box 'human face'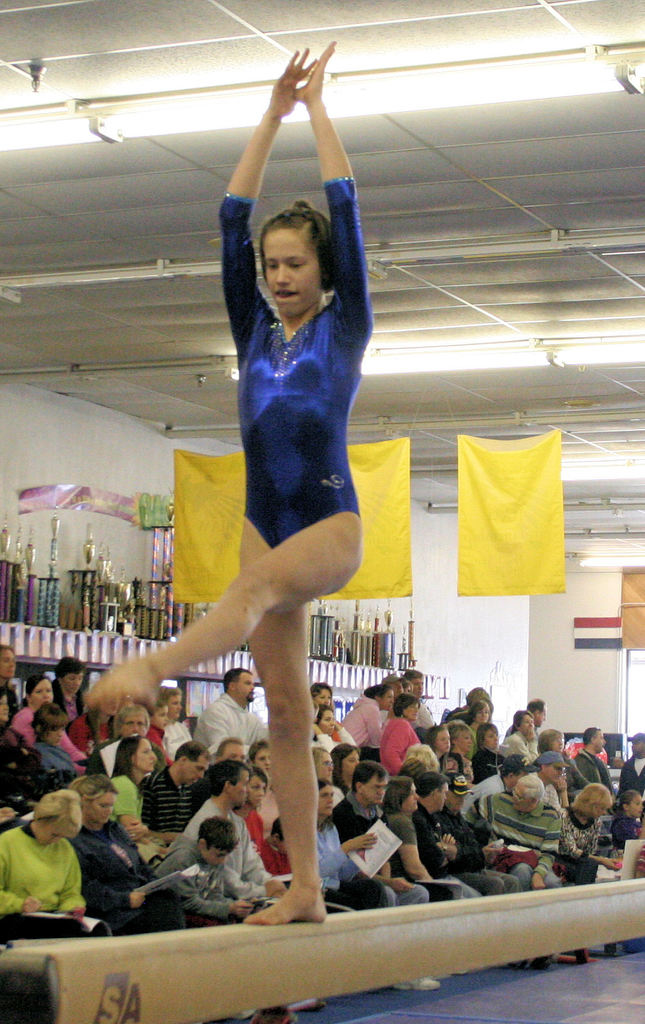
(x1=152, y1=707, x2=168, y2=728)
